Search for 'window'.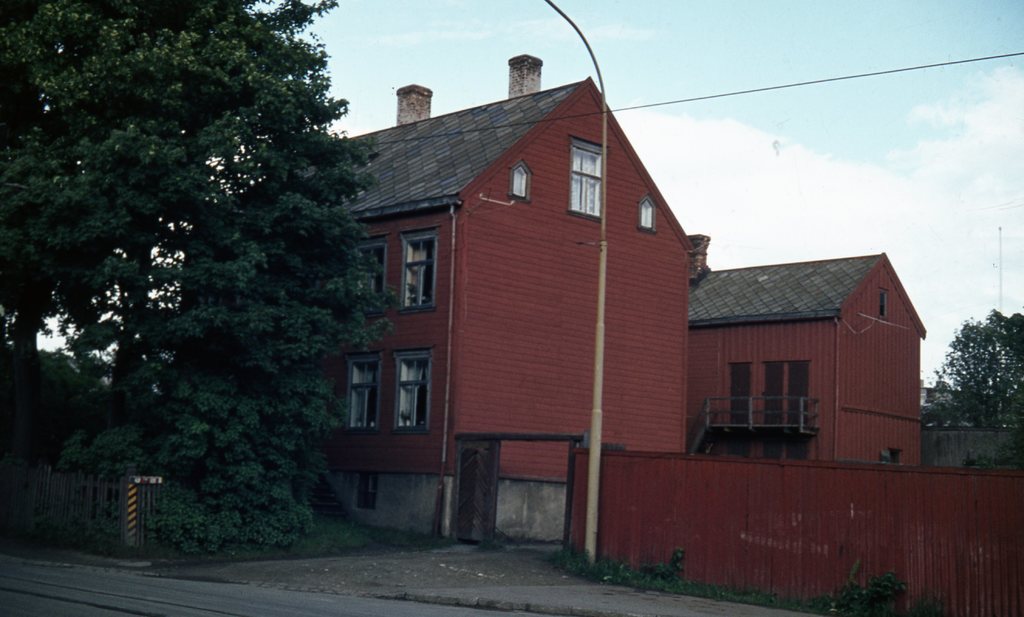
Found at region(343, 349, 382, 436).
